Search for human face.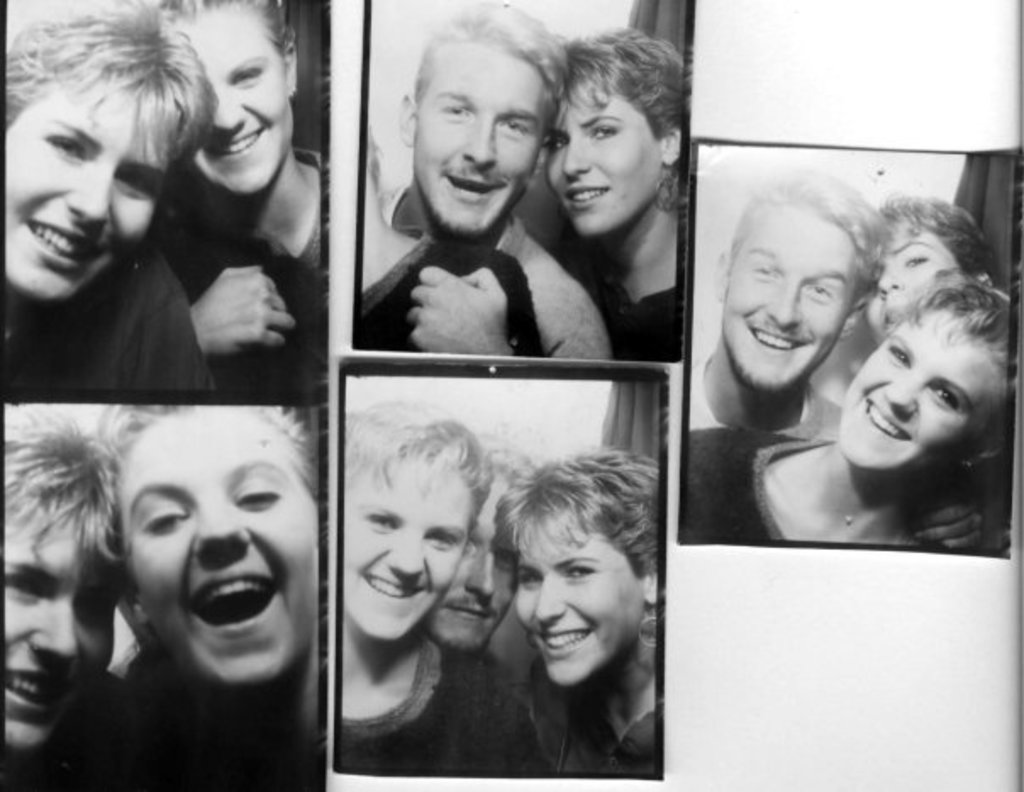
Found at x1=0, y1=90, x2=178, y2=304.
